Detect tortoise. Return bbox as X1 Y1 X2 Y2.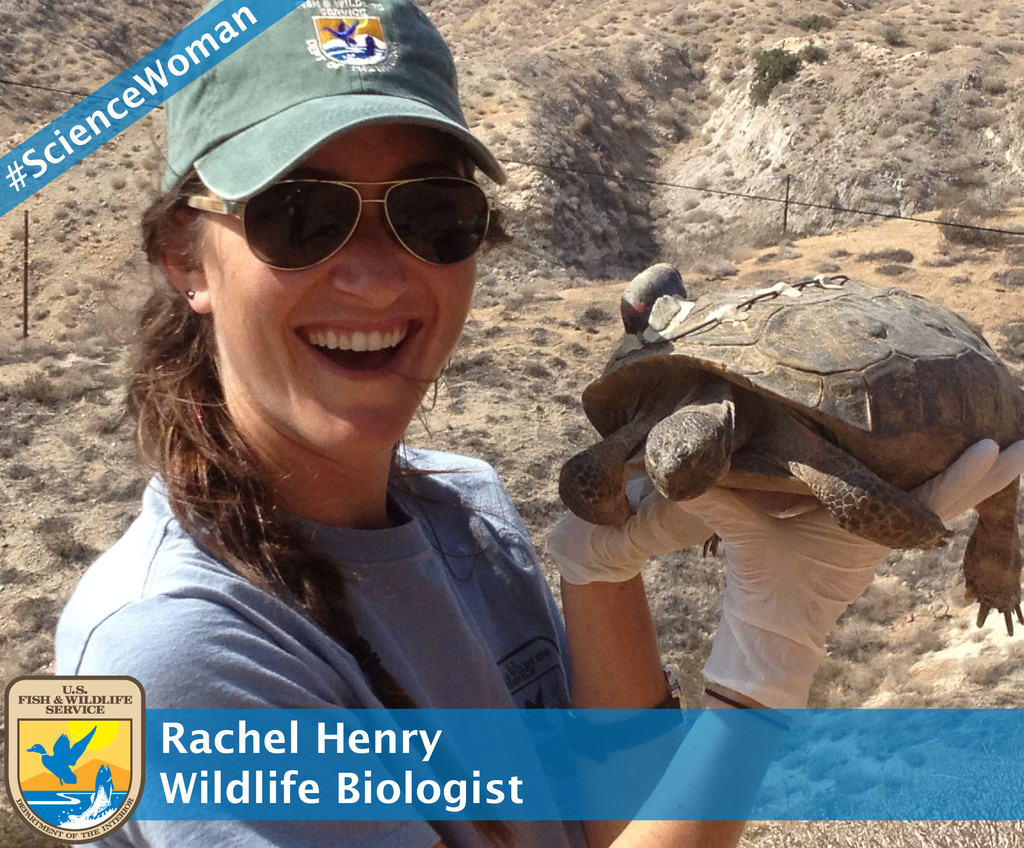
561 258 1023 631.
